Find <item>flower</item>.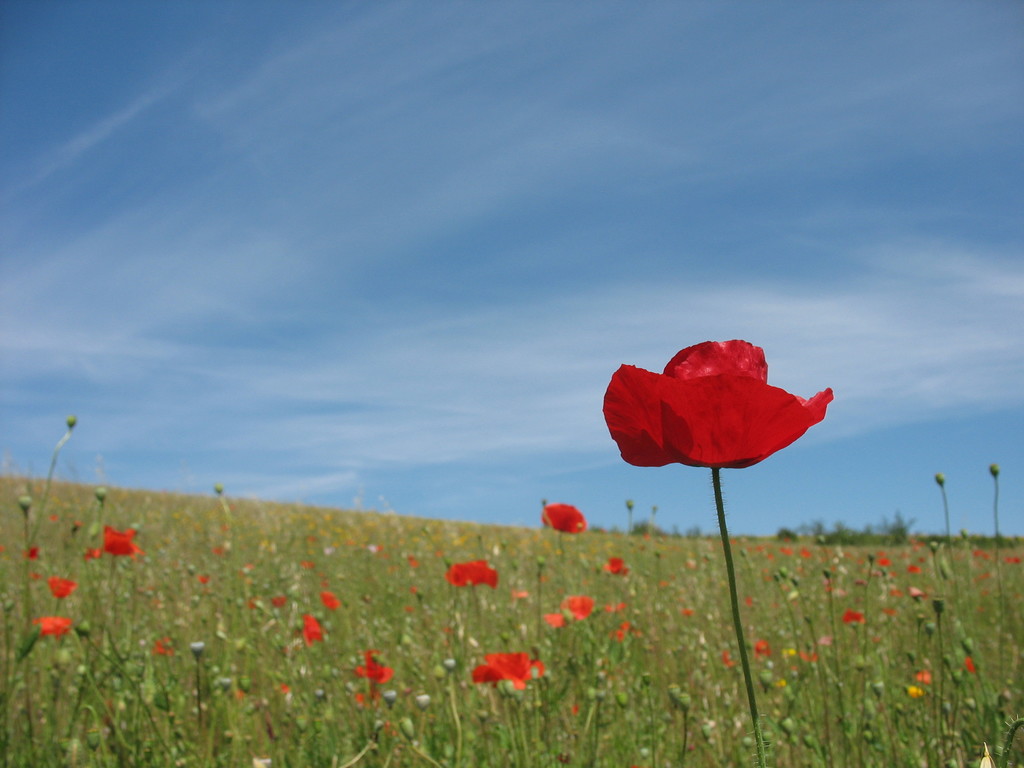
556 596 596 623.
